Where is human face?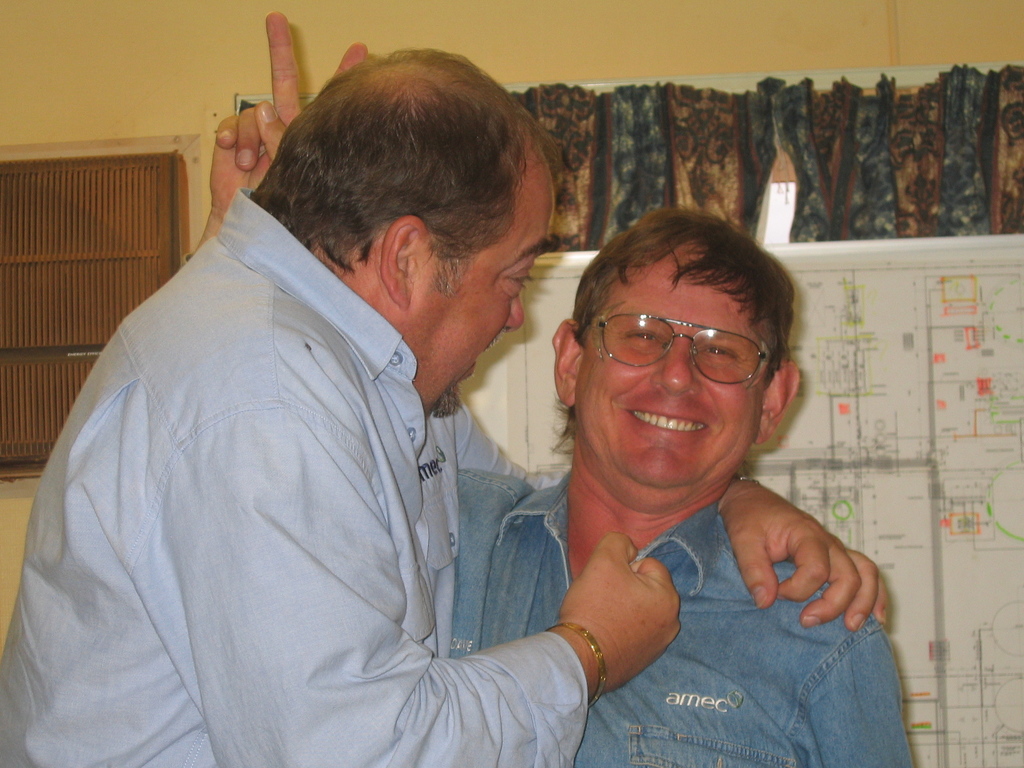
bbox(409, 168, 558, 402).
